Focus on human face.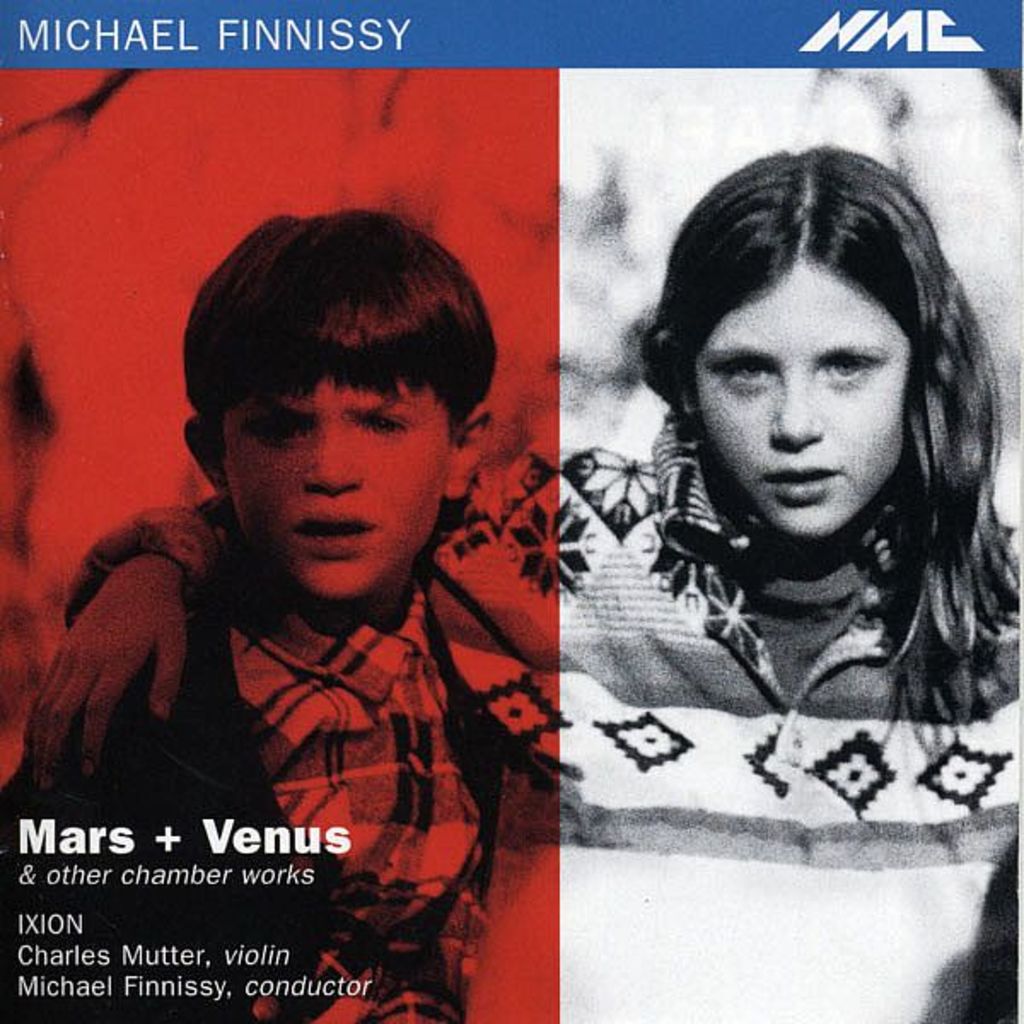
Focused at rect(688, 261, 918, 543).
